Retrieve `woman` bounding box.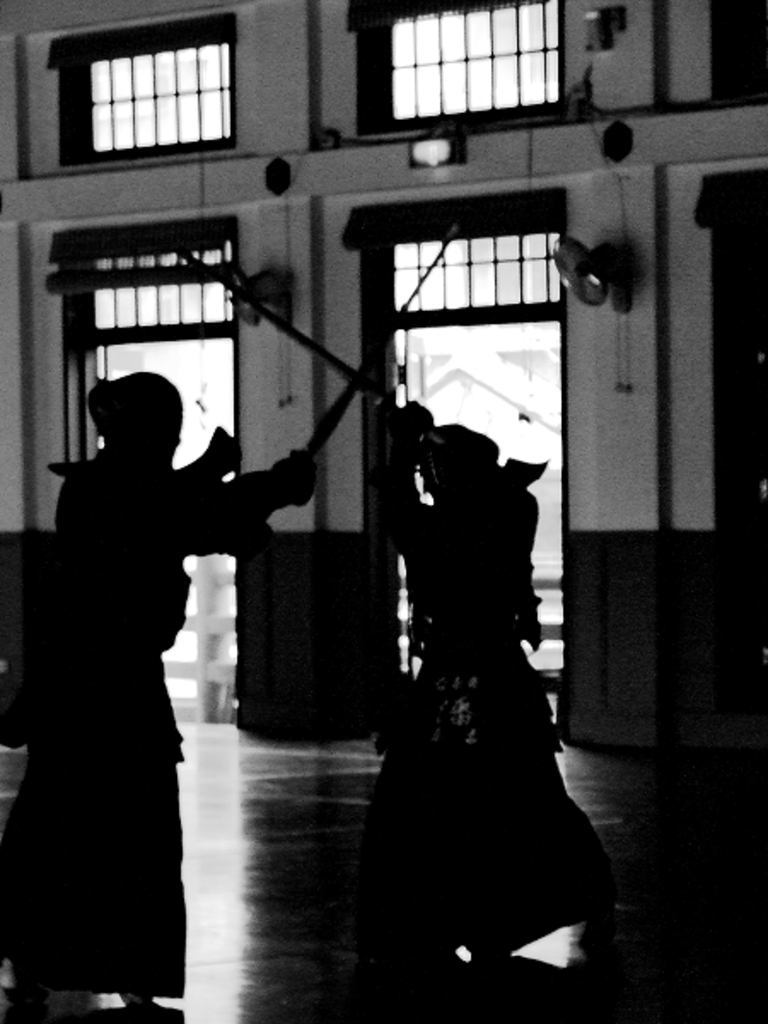
Bounding box: box=[14, 382, 280, 998].
